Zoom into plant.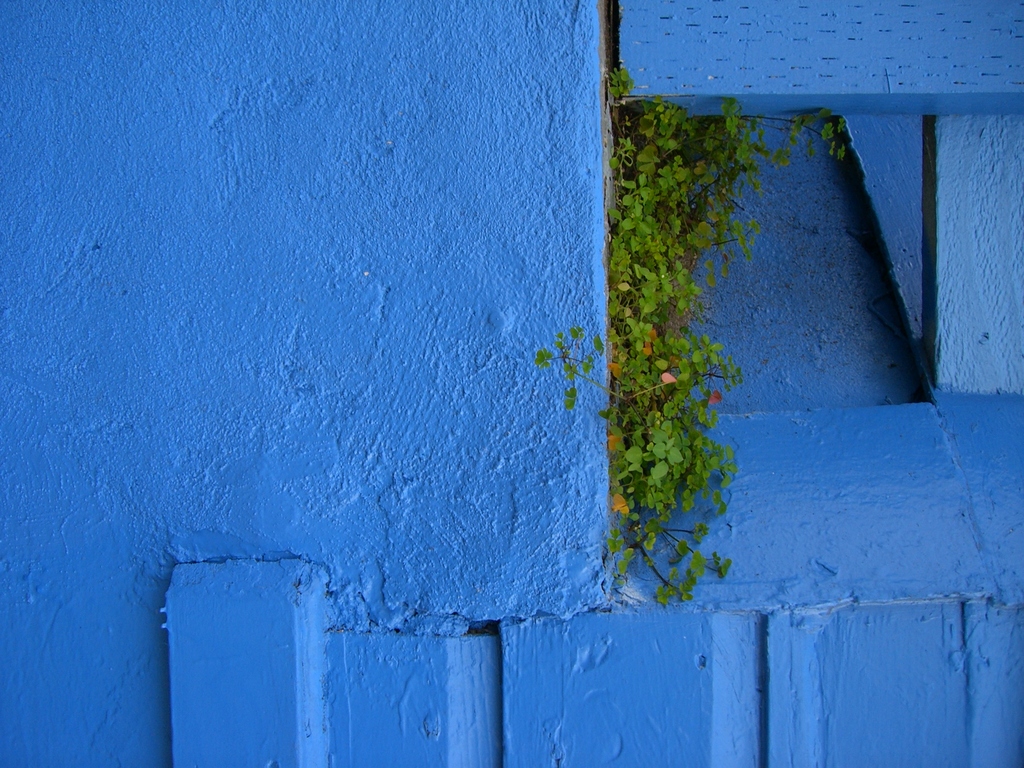
Zoom target: <region>612, 69, 849, 271</region>.
